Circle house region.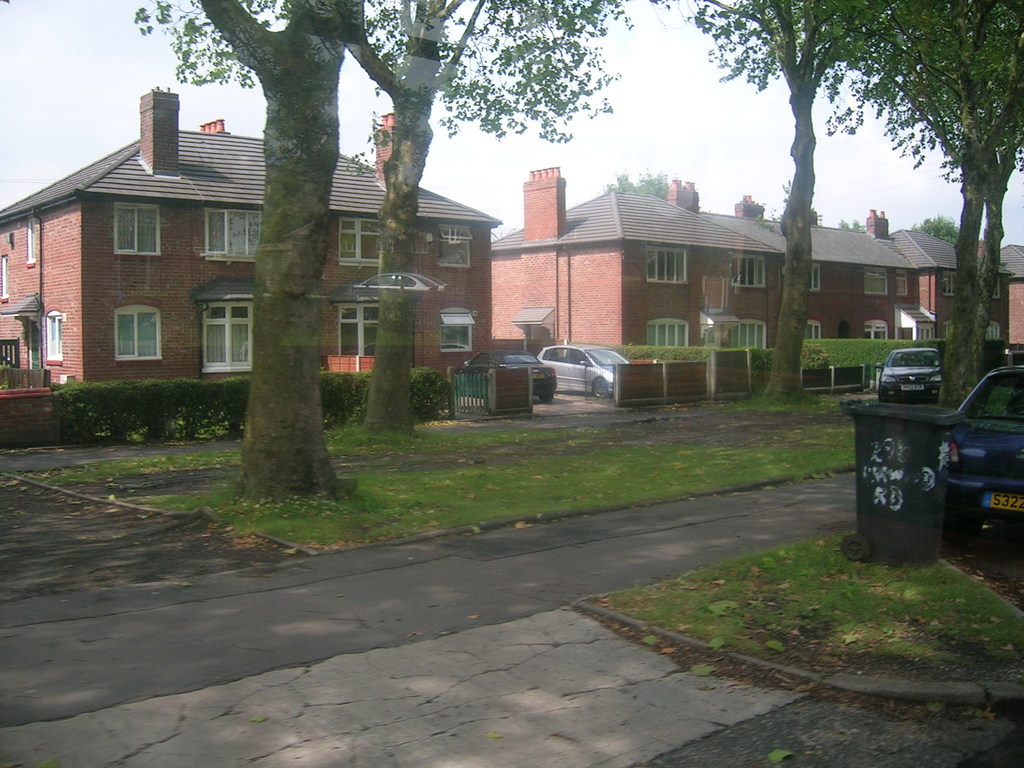
Region: (992, 240, 1023, 344).
